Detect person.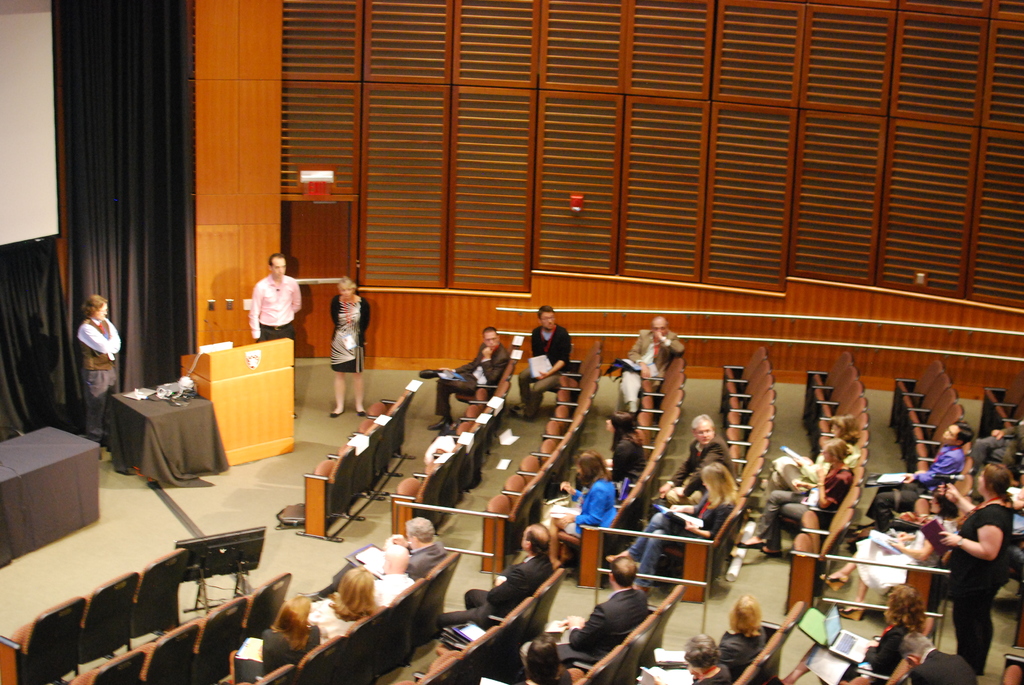
Detected at <bbox>543, 452, 620, 538</bbox>.
